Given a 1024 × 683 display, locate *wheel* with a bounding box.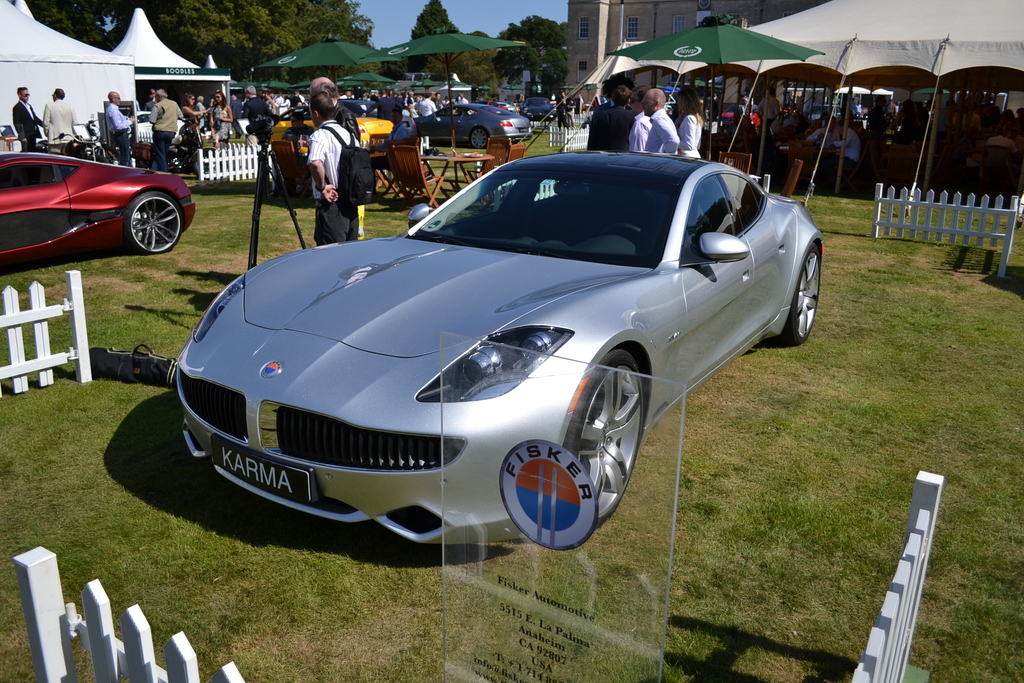
Located: locate(570, 339, 654, 524).
